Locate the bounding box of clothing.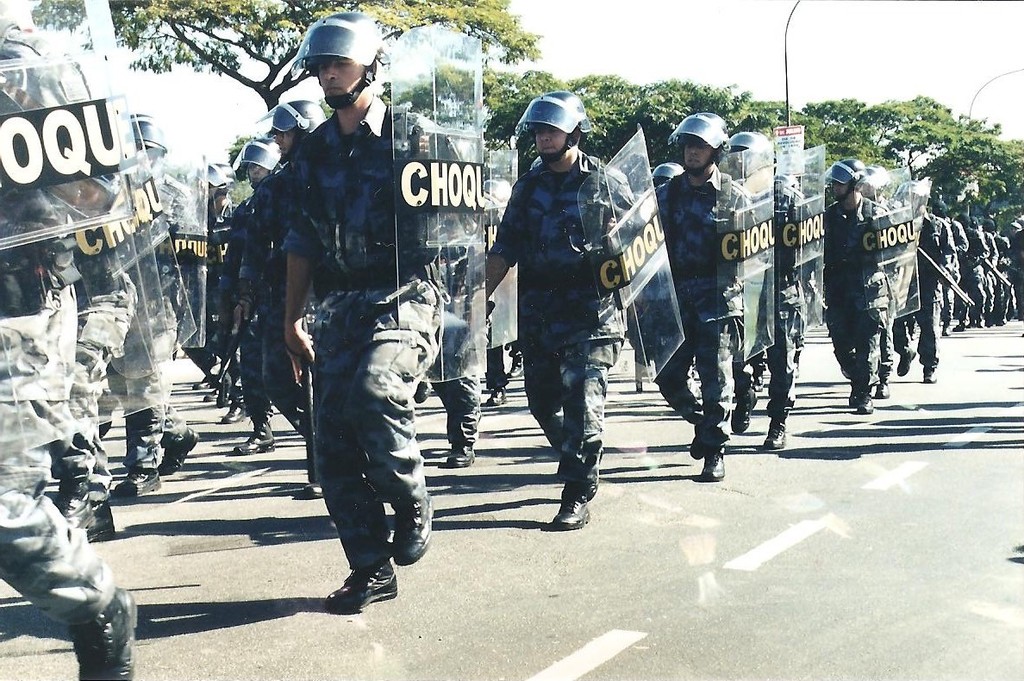
Bounding box: rect(940, 217, 952, 311).
